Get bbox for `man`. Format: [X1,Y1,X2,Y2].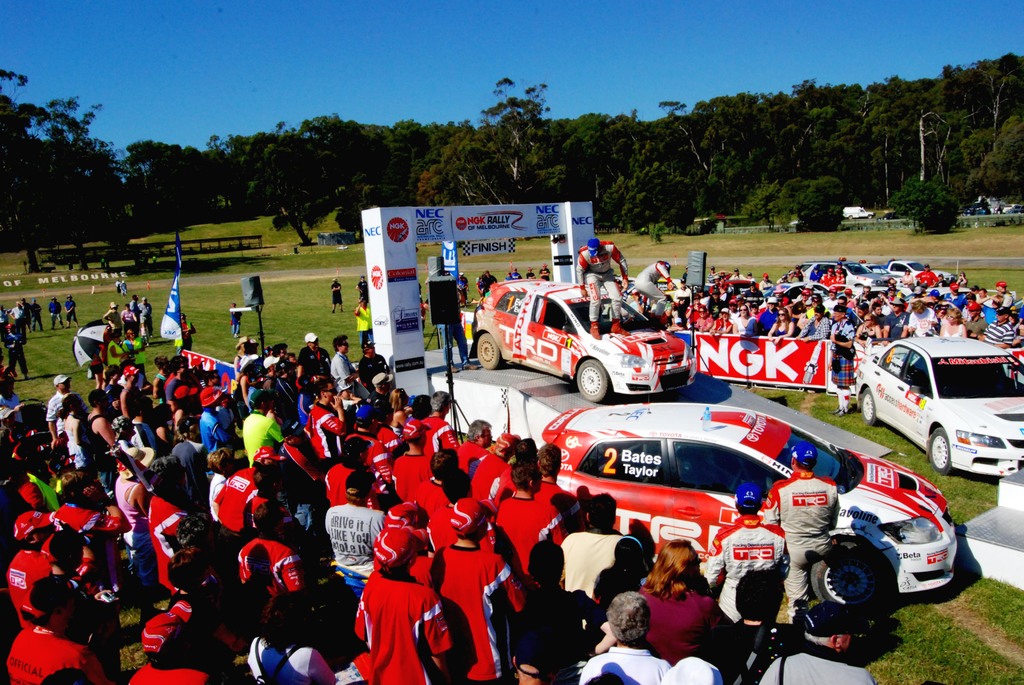
[321,459,383,599].
